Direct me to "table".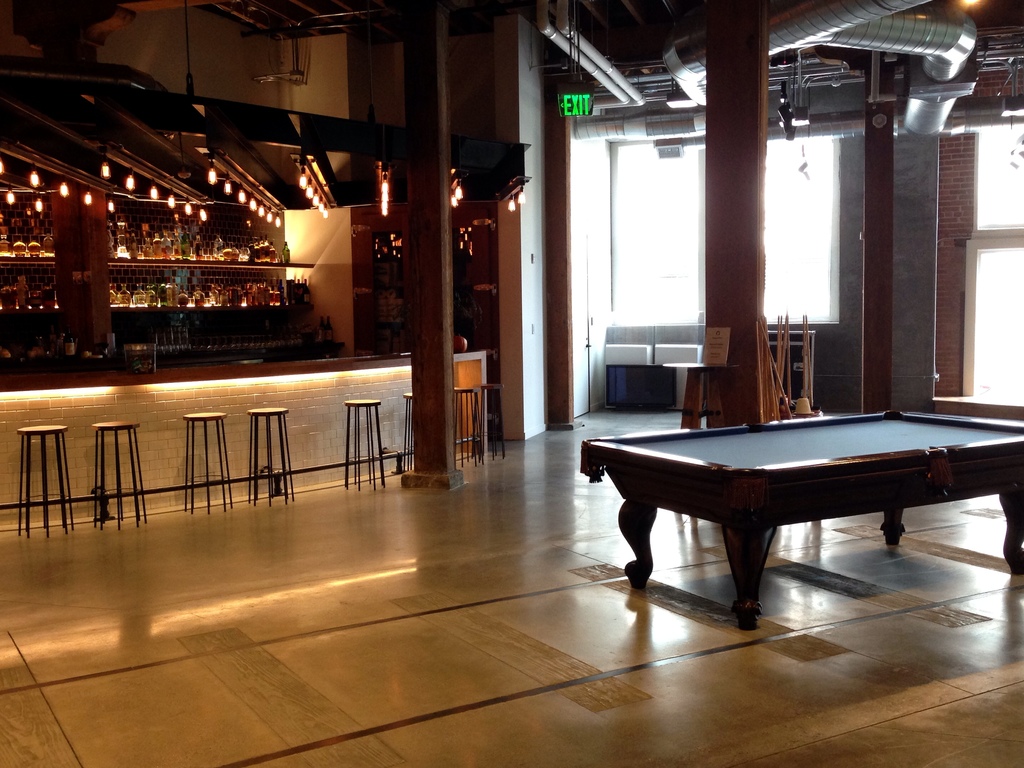
Direction: region(577, 409, 1023, 632).
